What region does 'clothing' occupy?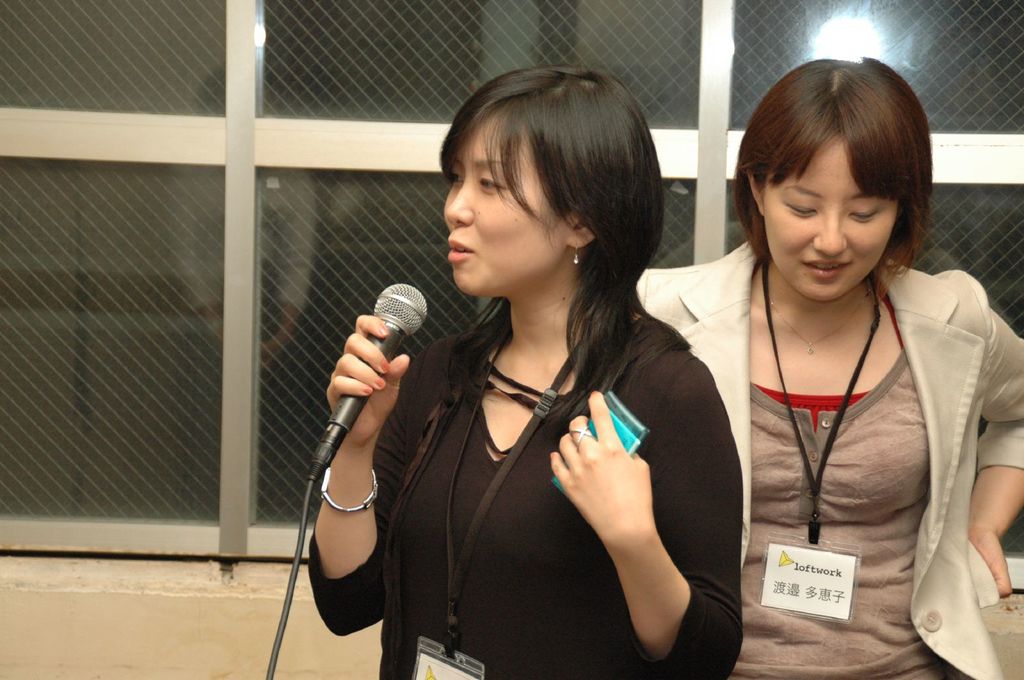
l=309, t=308, r=749, b=679.
